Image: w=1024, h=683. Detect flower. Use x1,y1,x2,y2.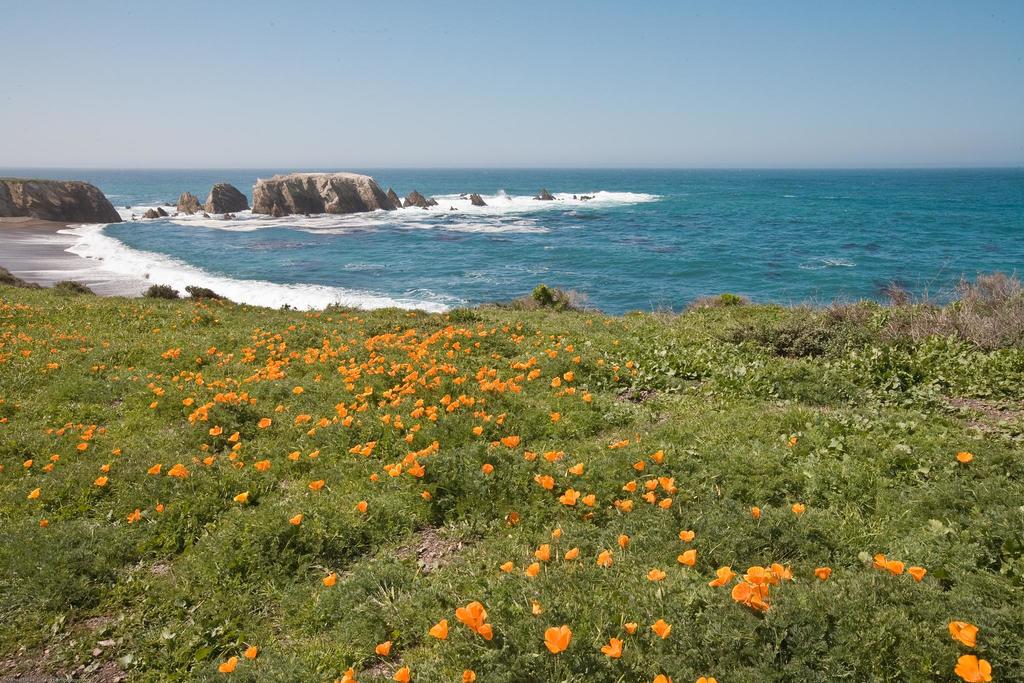
540,623,573,656.
